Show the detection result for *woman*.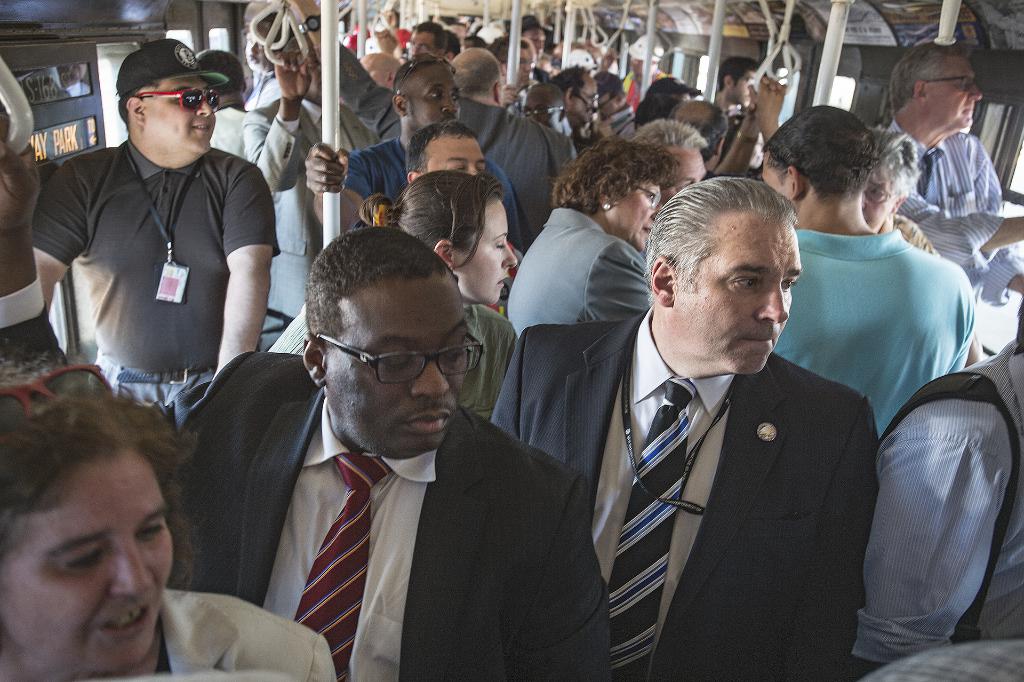
(left=255, top=168, right=523, bottom=434).
